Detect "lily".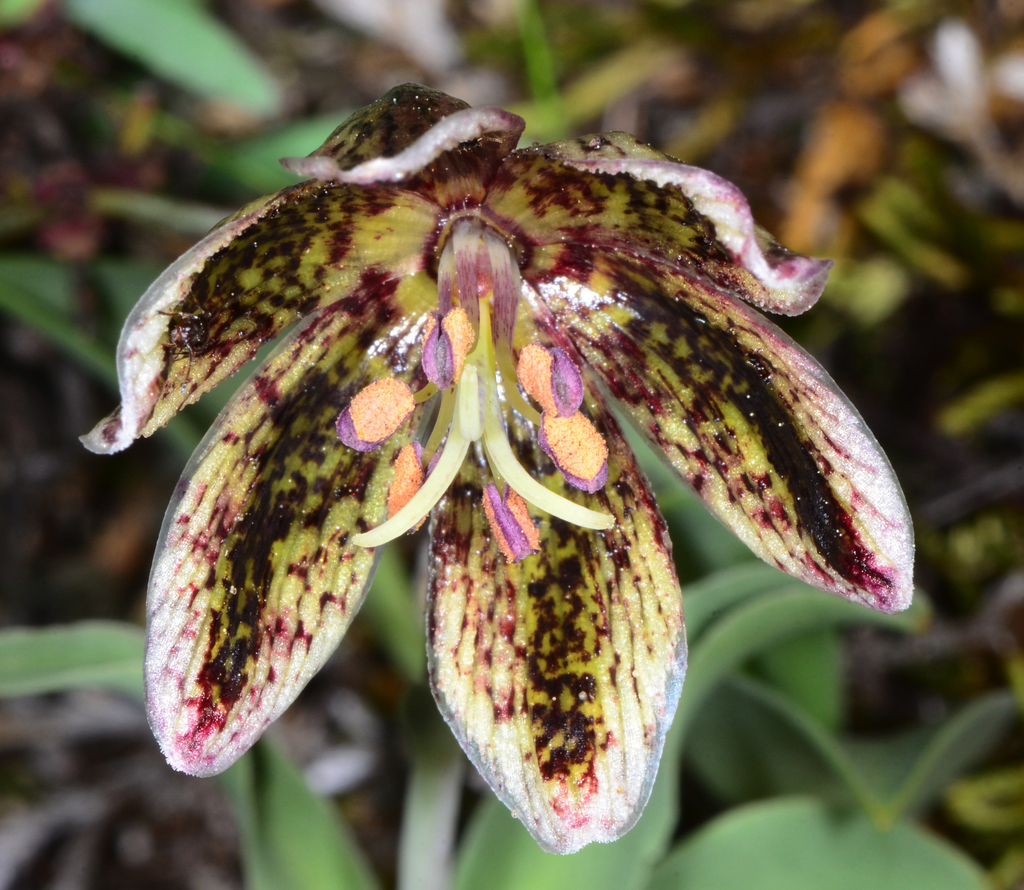
Detected at (x1=78, y1=82, x2=914, y2=860).
